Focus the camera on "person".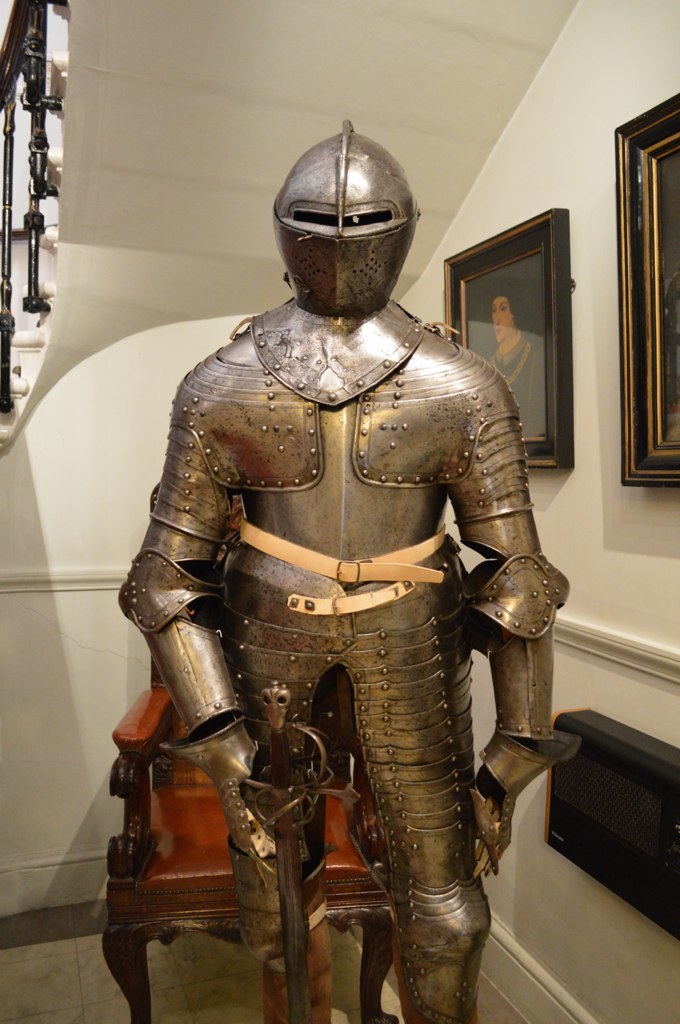
Focus region: region(486, 283, 547, 438).
